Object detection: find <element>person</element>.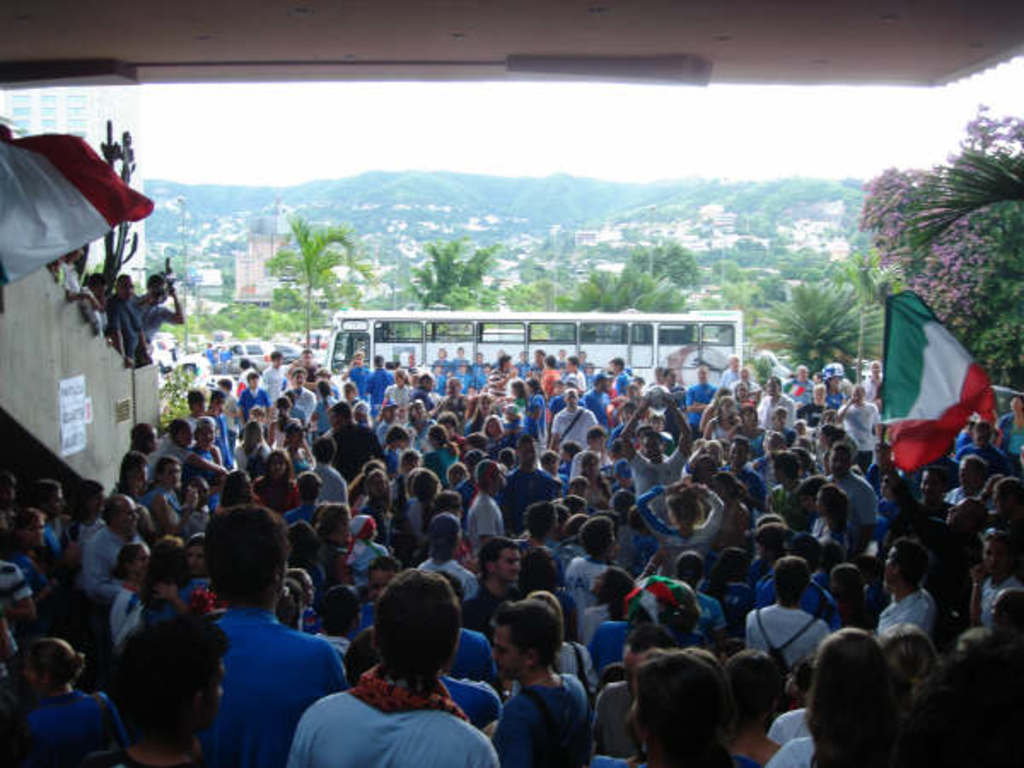
pyautogui.locateOnScreen(579, 444, 613, 510).
